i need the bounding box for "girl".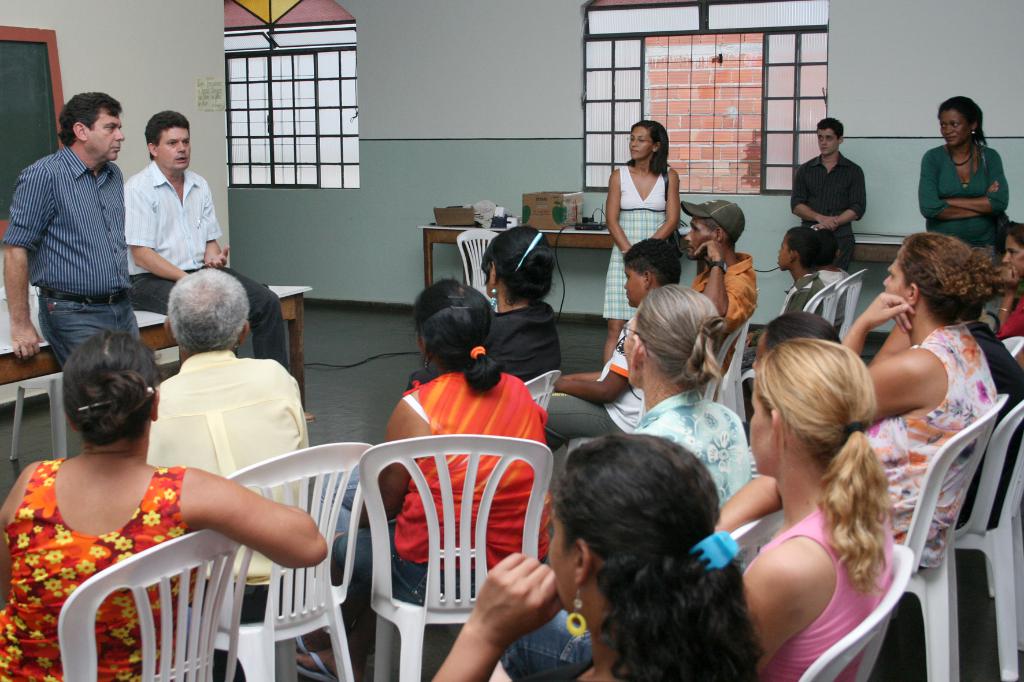
Here it is: (425,434,770,681).
